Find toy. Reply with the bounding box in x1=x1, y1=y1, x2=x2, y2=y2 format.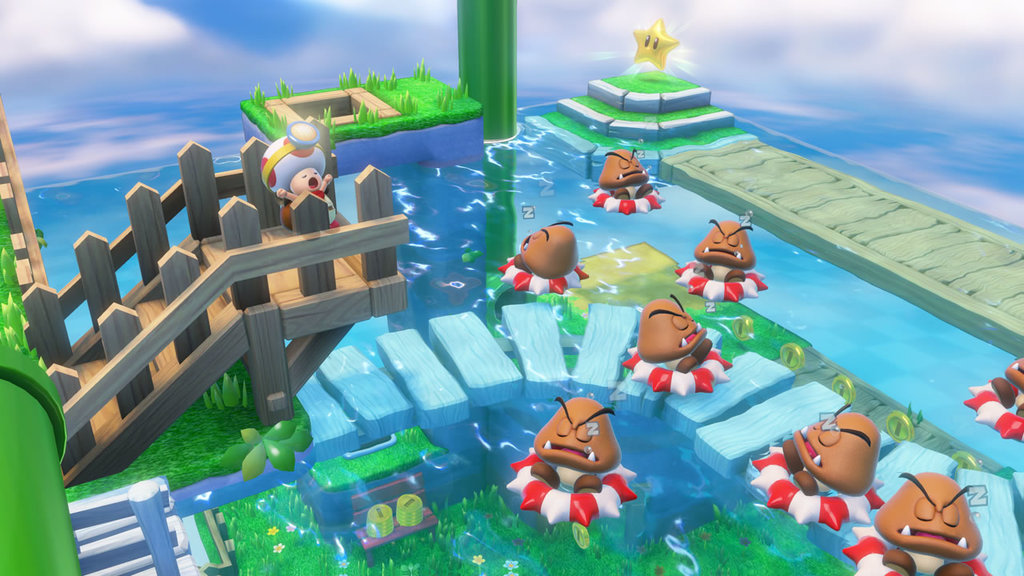
x1=961, y1=358, x2=1023, y2=438.
